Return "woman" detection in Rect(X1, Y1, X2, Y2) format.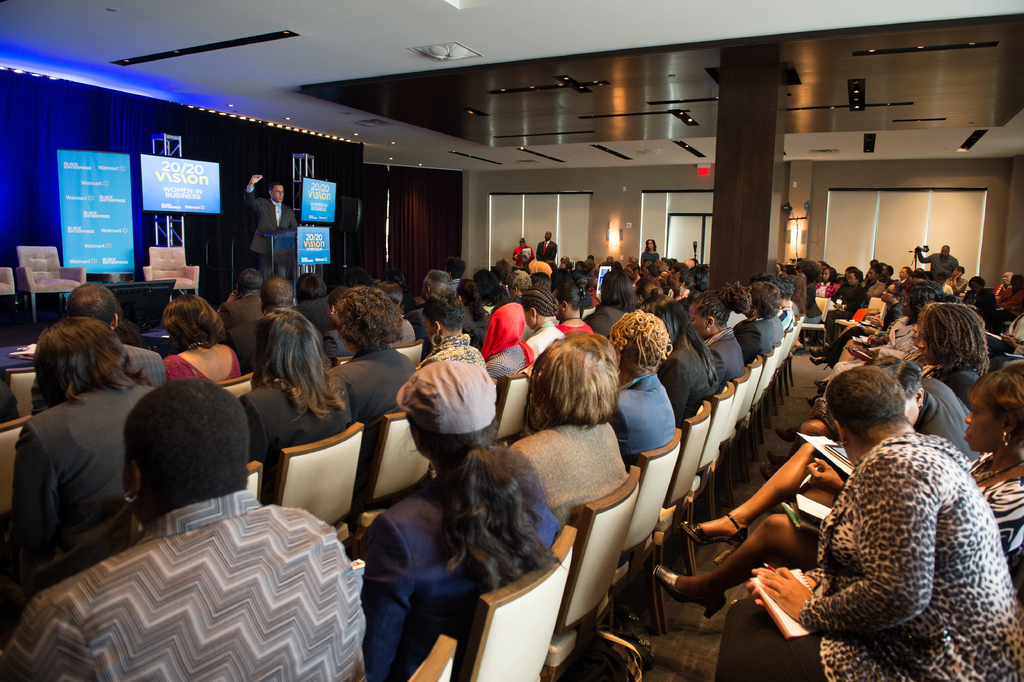
Rect(4, 371, 373, 681).
